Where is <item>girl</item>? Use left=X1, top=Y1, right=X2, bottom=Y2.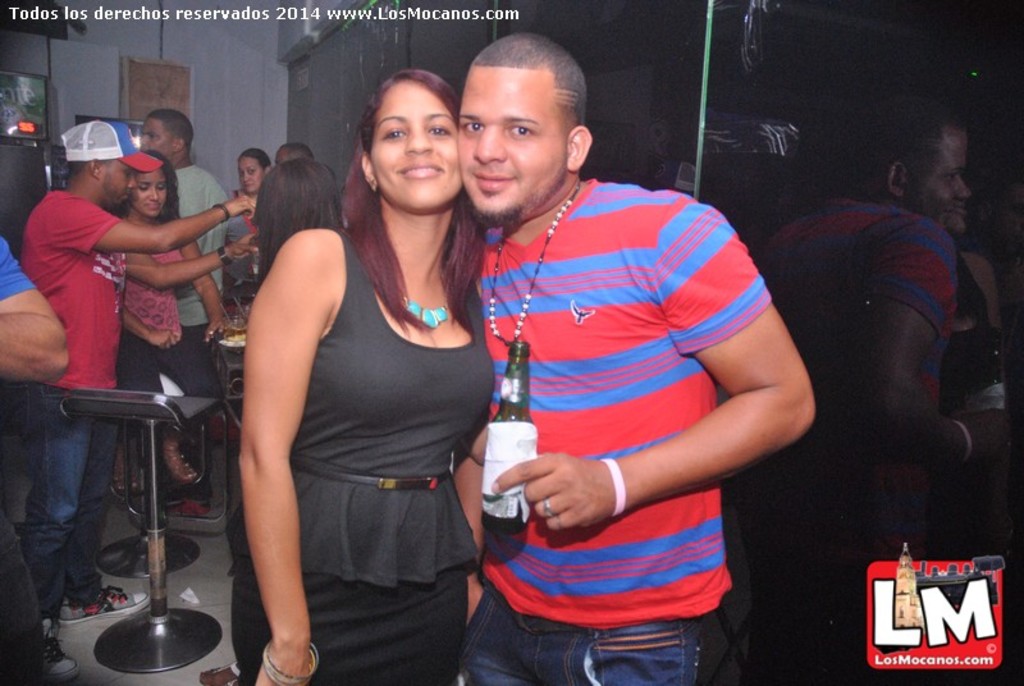
left=114, top=143, right=232, bottom=477.
